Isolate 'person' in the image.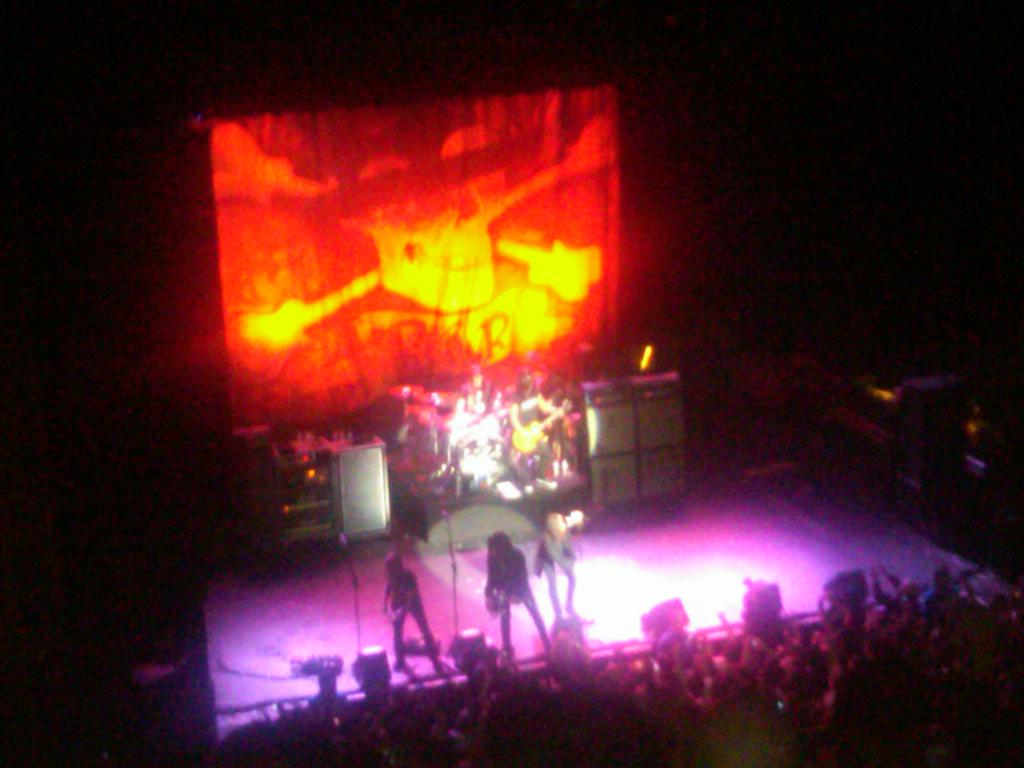
Isolated region: (left=508, top=364, right=554, bottom=479).
